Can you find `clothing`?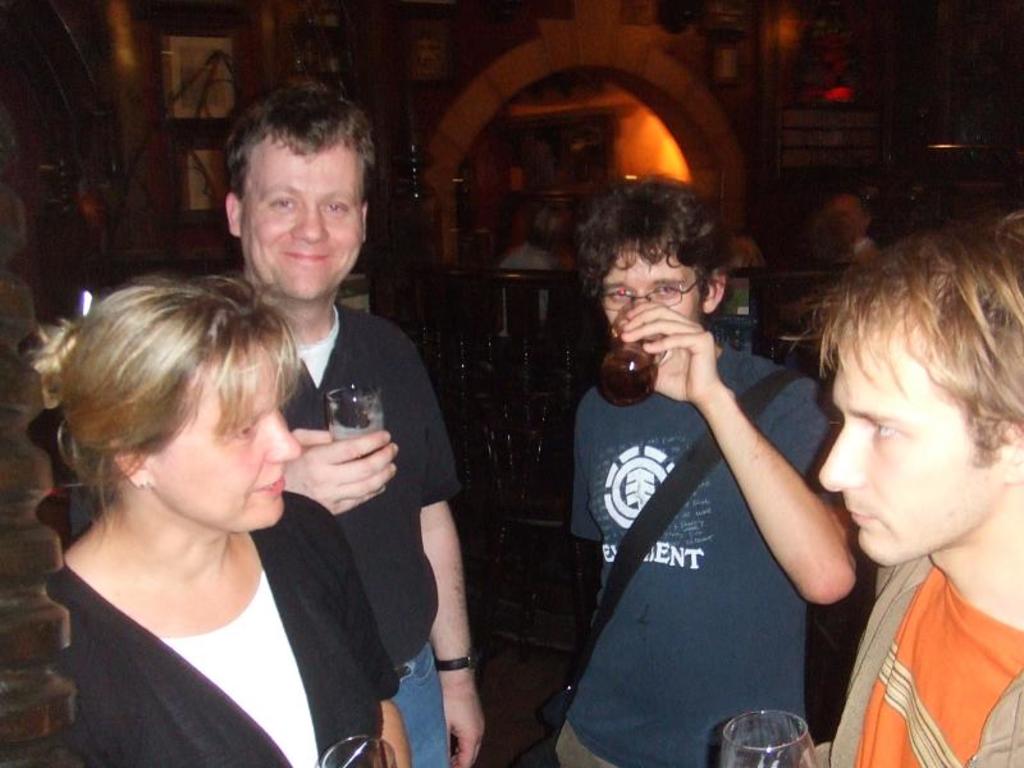
Yes, bounding box: 568,343,868,765.
